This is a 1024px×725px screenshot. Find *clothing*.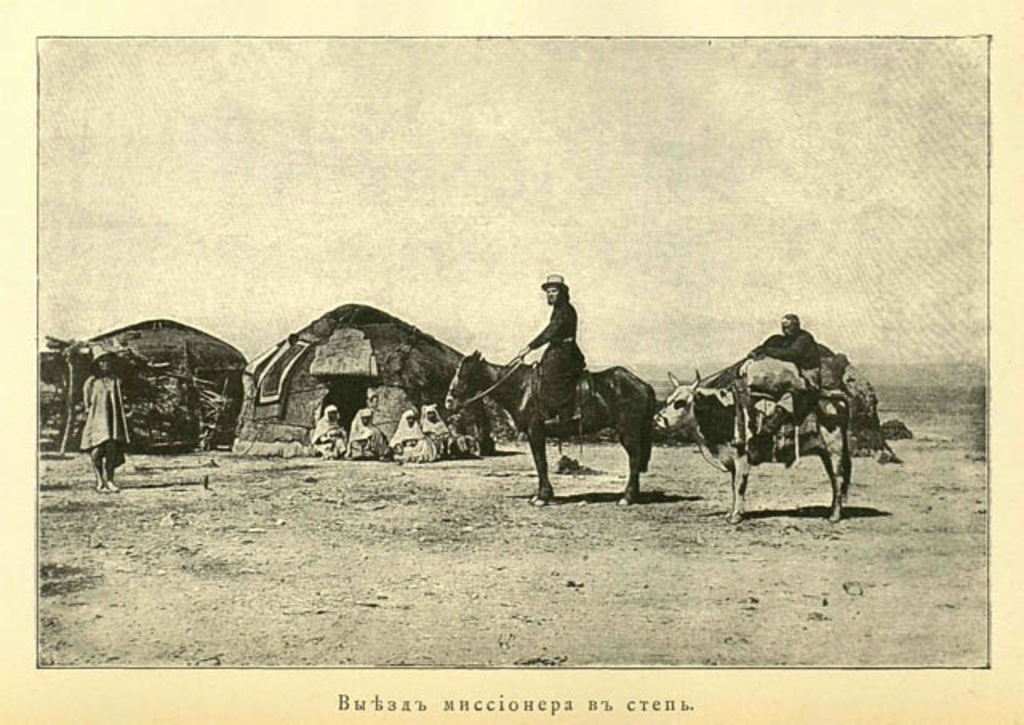
Bounding box: x1=757 y1=315 x2=824 y2=384.
